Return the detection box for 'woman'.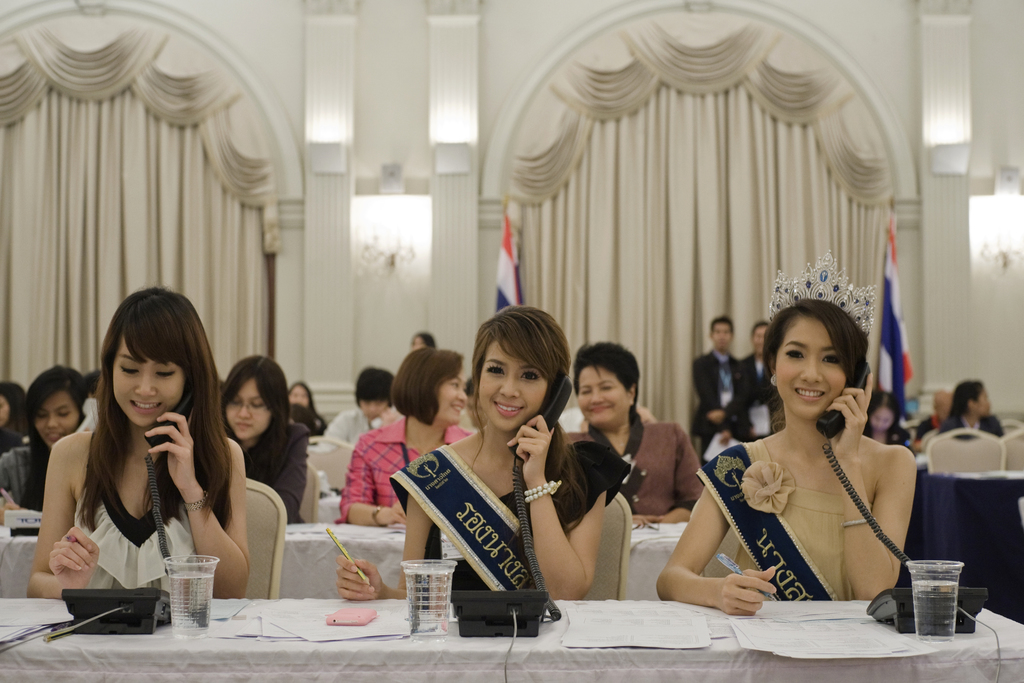
bbox(0, 359, 100, 542).
